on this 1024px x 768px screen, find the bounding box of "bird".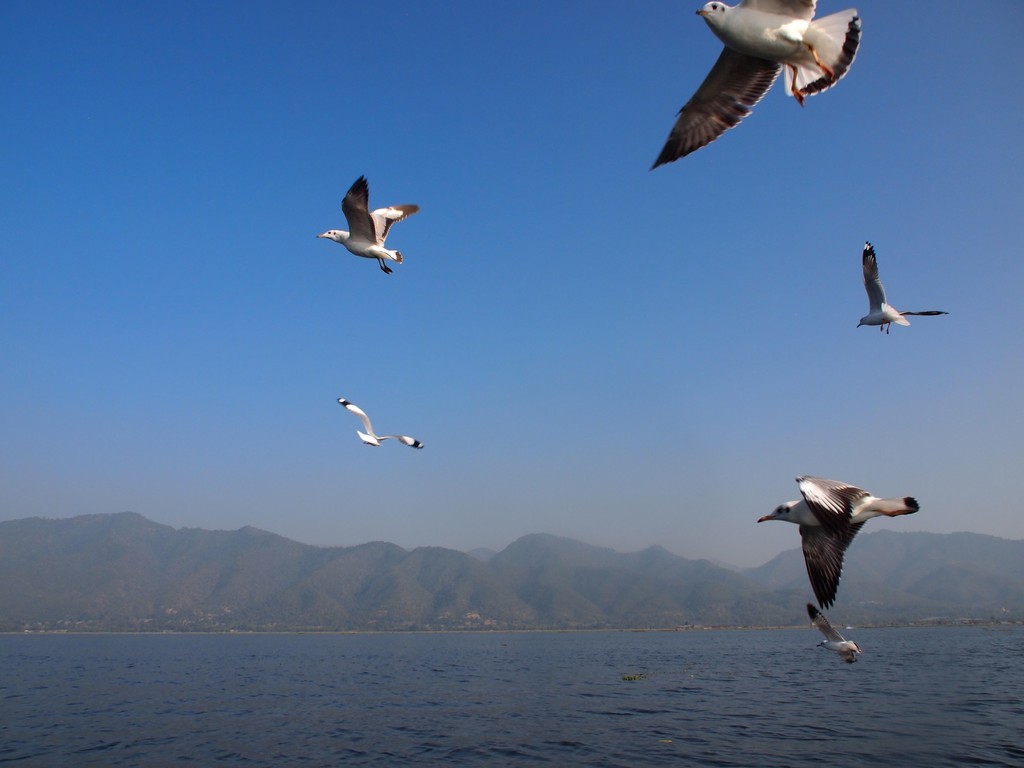
Bounding box: bbox=[858, 243, 947, 338].
